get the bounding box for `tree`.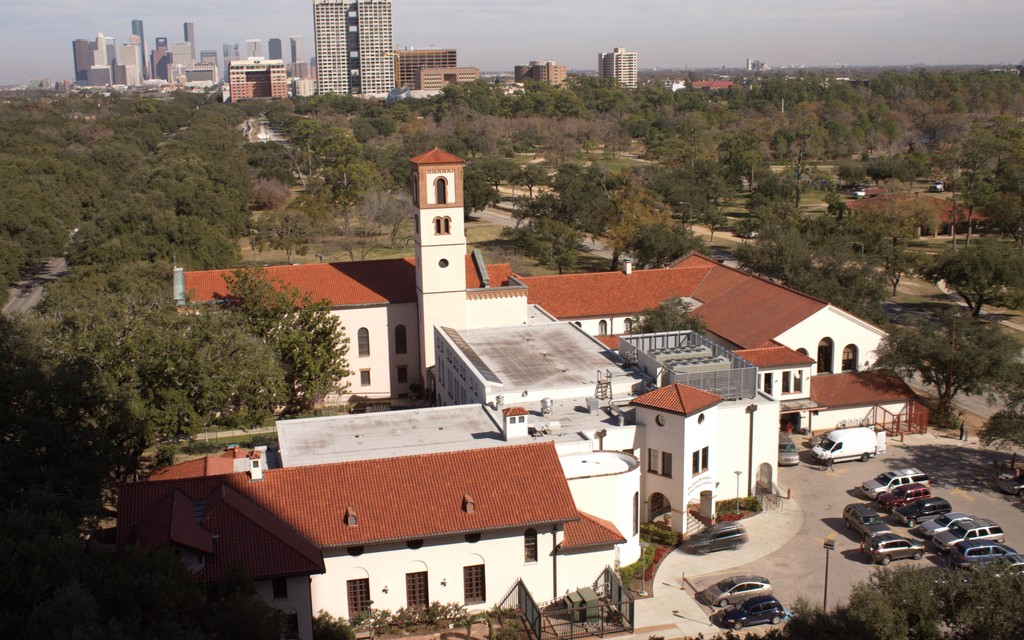
BBox(731, 212, 847, 280).
